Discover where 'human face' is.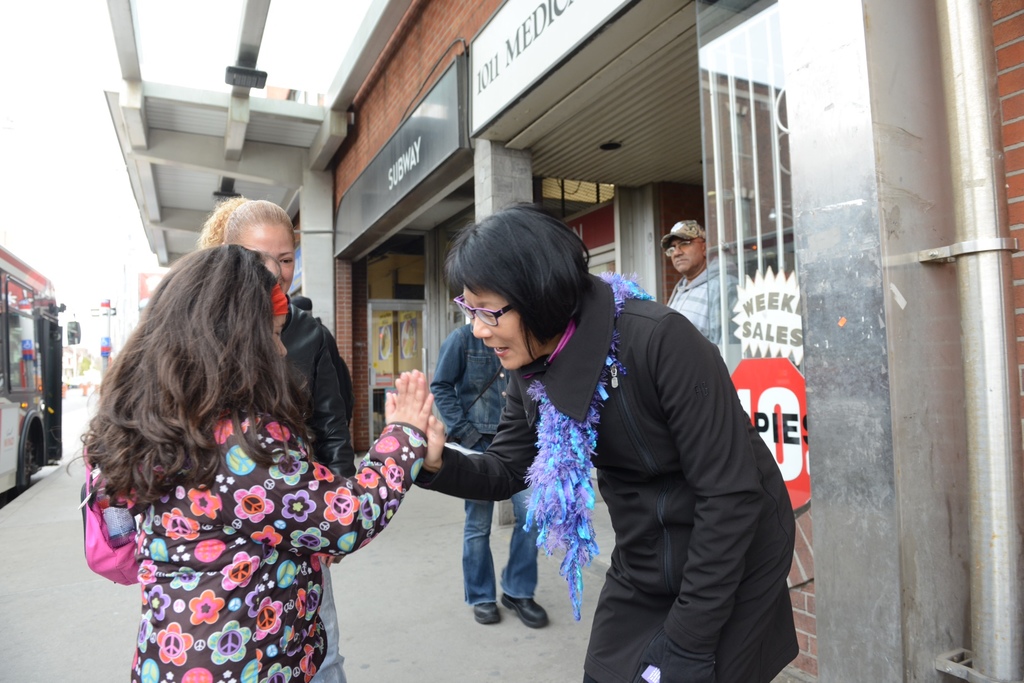
Discovered at [670, 239, 698, 273].
